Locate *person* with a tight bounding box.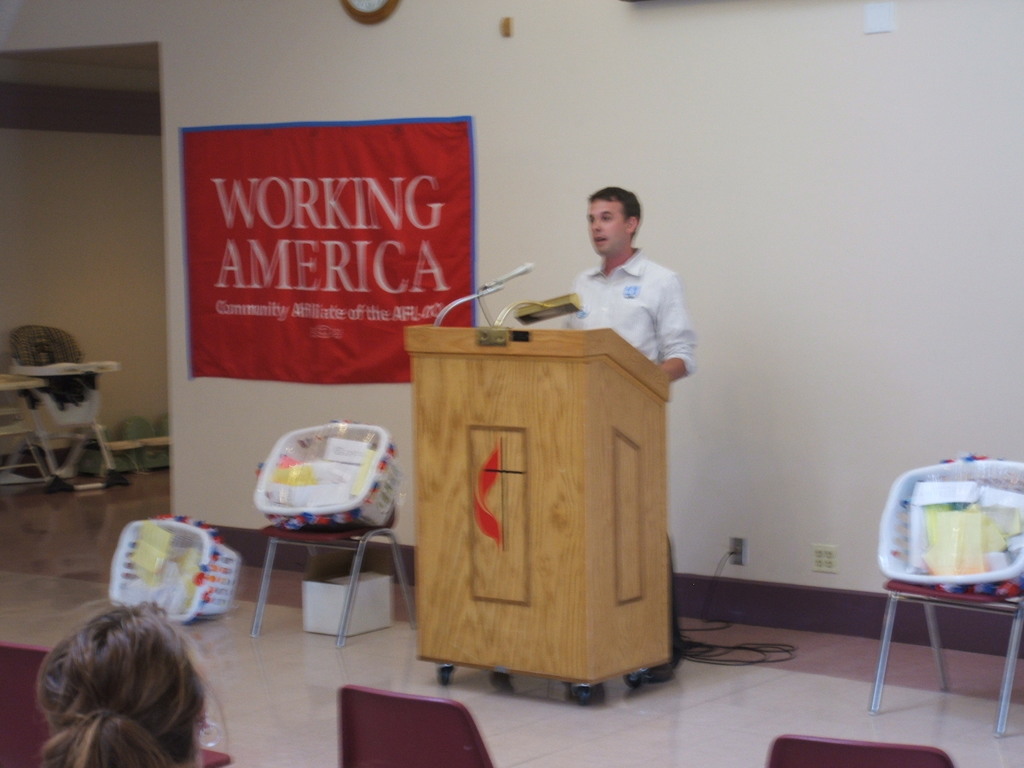
bbox(540, 186, 689, 394).
